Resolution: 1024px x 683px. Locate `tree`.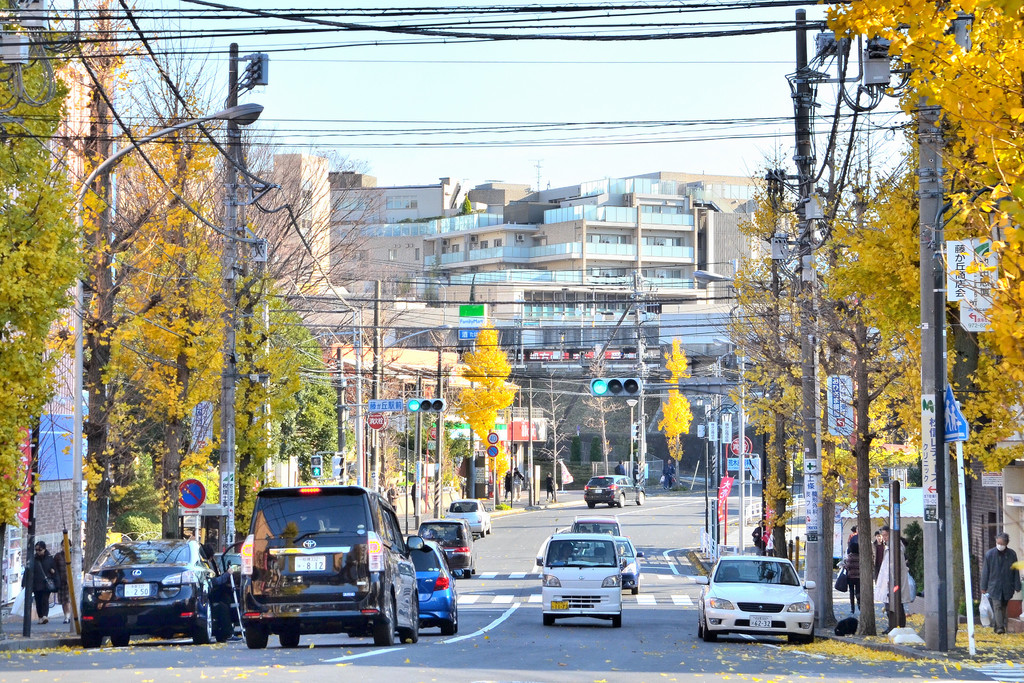
535,367,572,501.
